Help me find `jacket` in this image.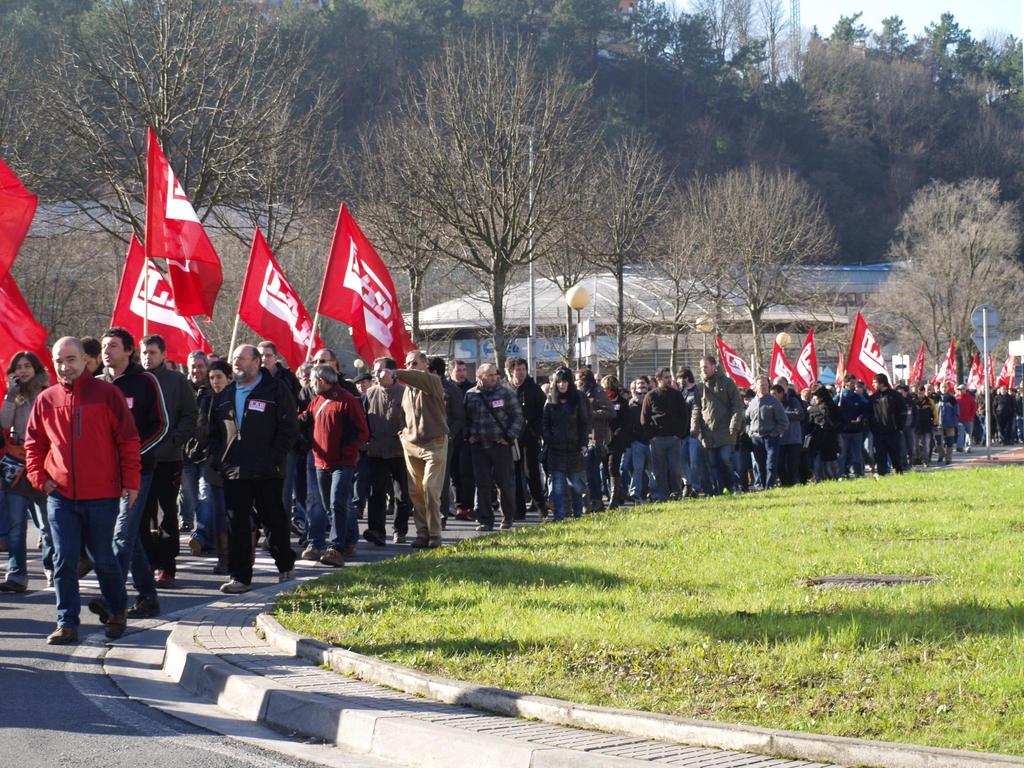
Found it: region(692, 366, 736, 447).
